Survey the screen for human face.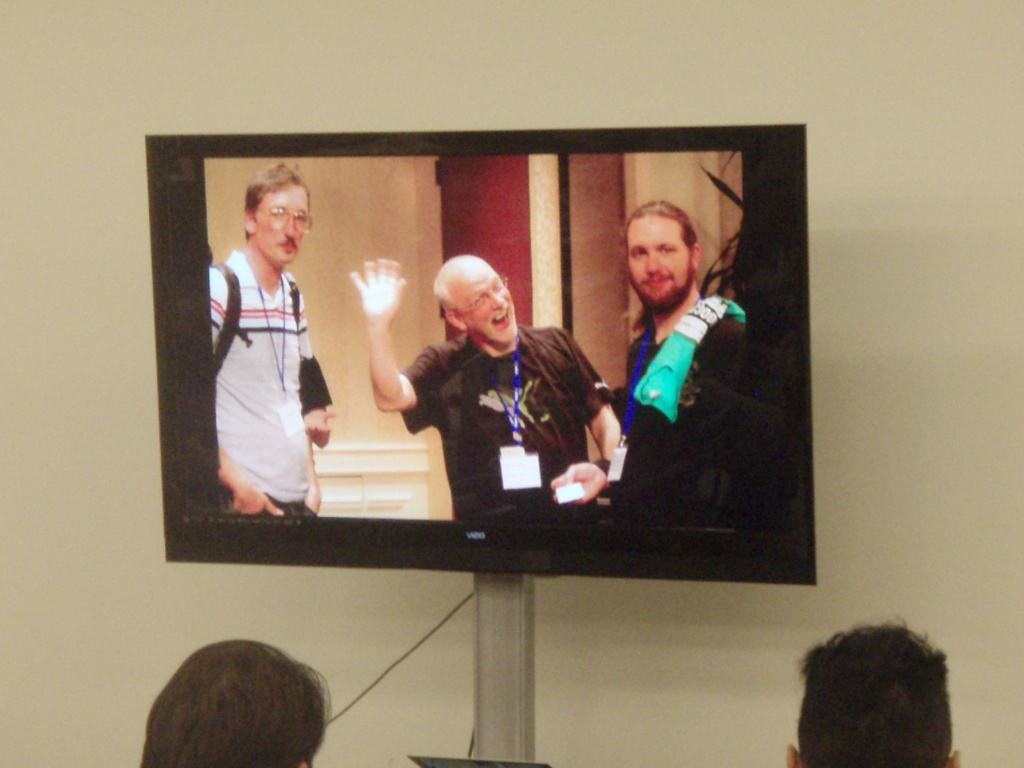
Survey found: bbox=(628, 227, 689, 300).
